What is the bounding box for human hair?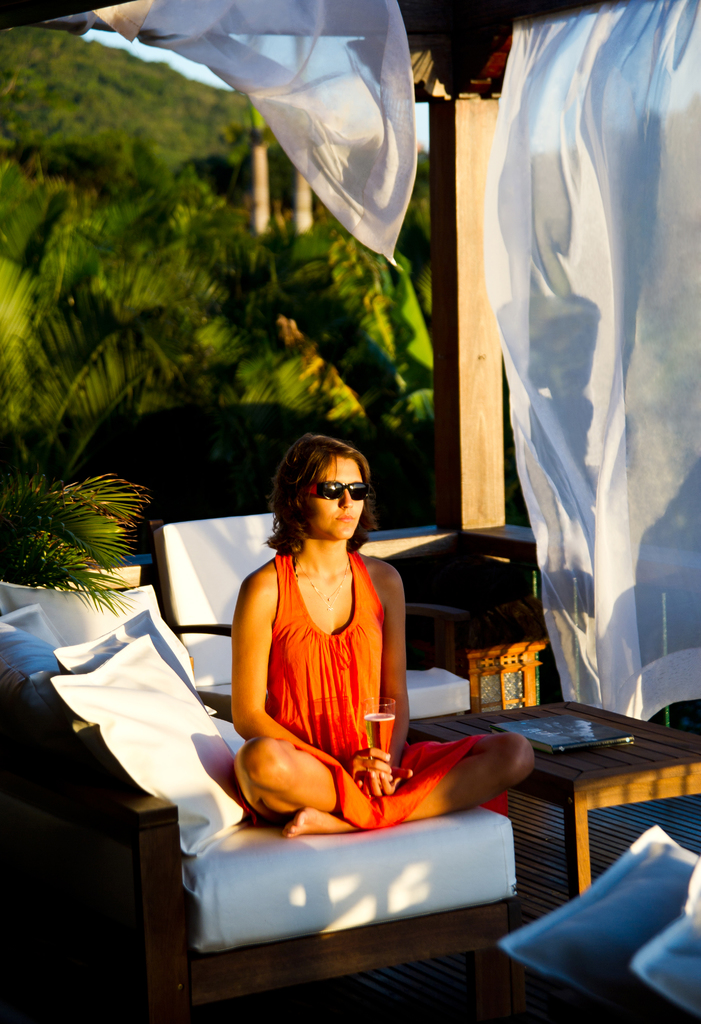
254,429,379,566.
